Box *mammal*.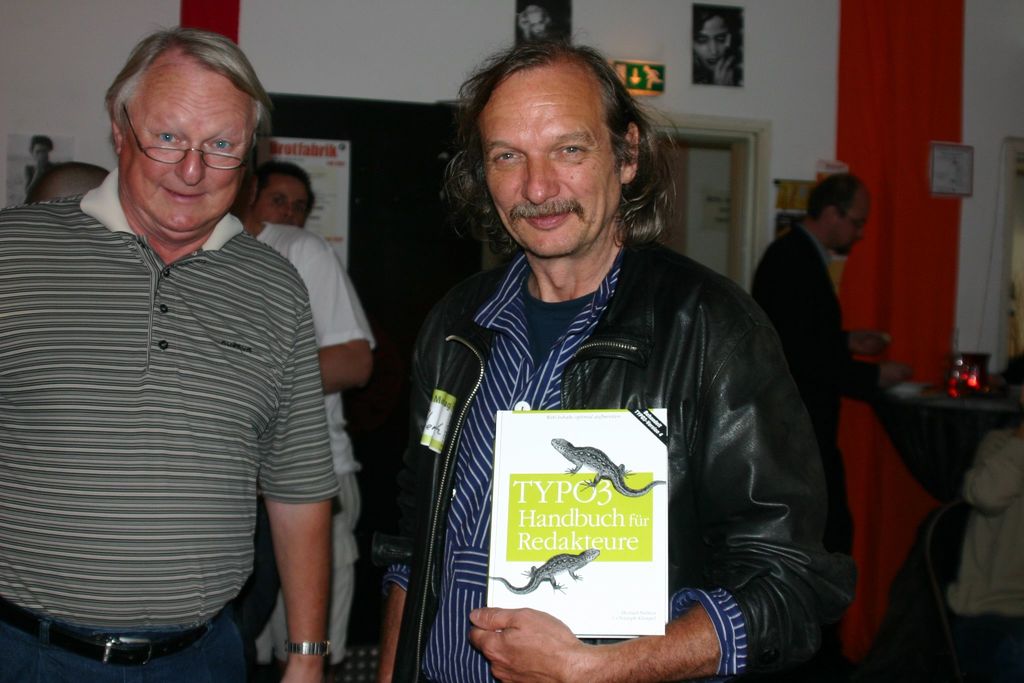
[x1=28, y1=160, x2=111, y2=205].
